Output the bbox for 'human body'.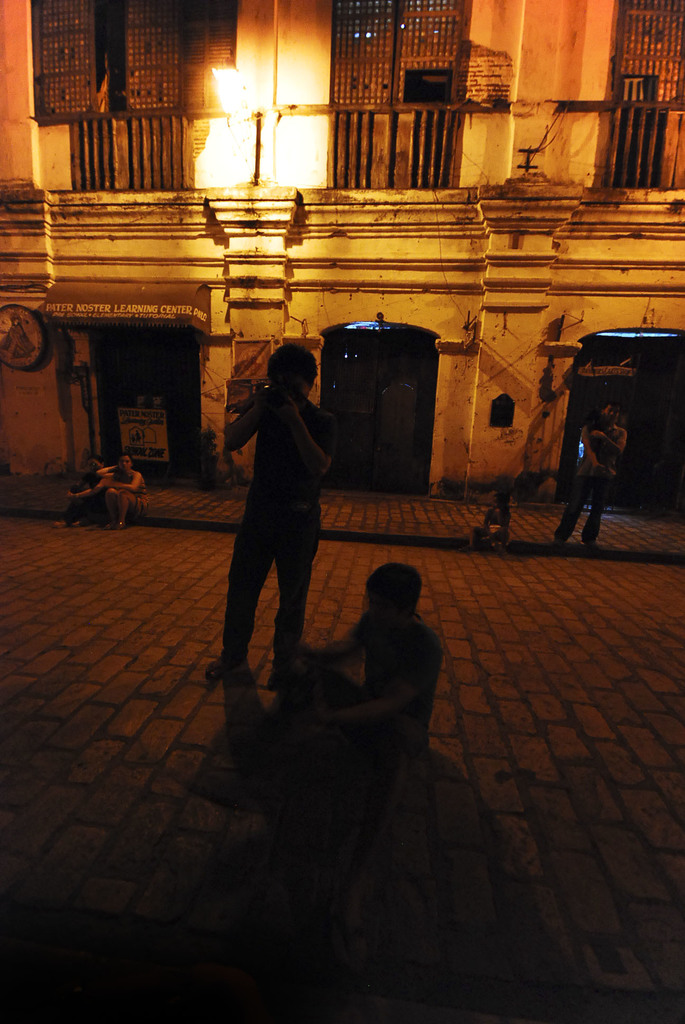
crop(93, 452, 149, 540).
